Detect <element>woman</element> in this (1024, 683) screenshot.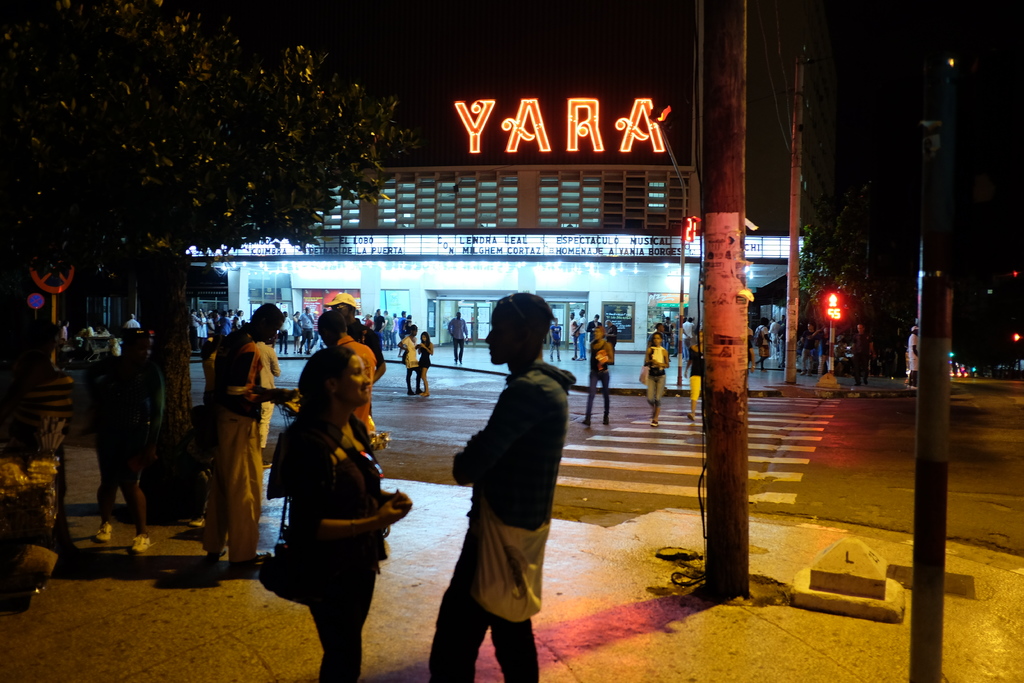
Detection: 90:331:164:554.
